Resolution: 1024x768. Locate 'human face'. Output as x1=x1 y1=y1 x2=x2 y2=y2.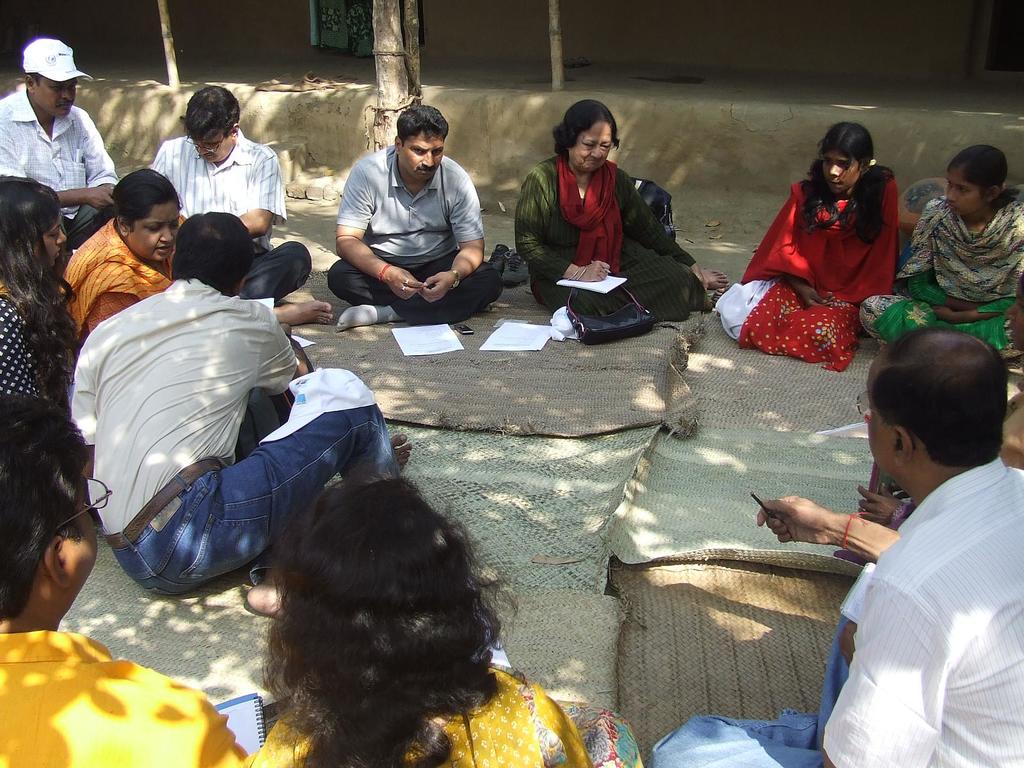
x1=400 y1=131 x2=447 y2=181.
